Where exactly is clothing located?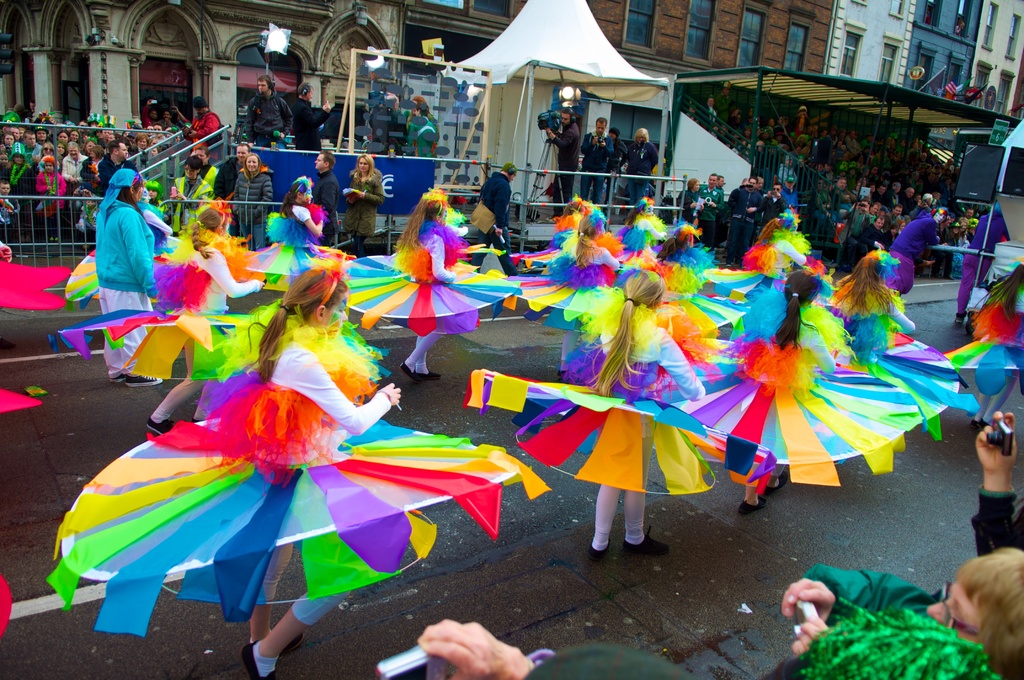
Its bounding box is 235, 158, 271, 239.
